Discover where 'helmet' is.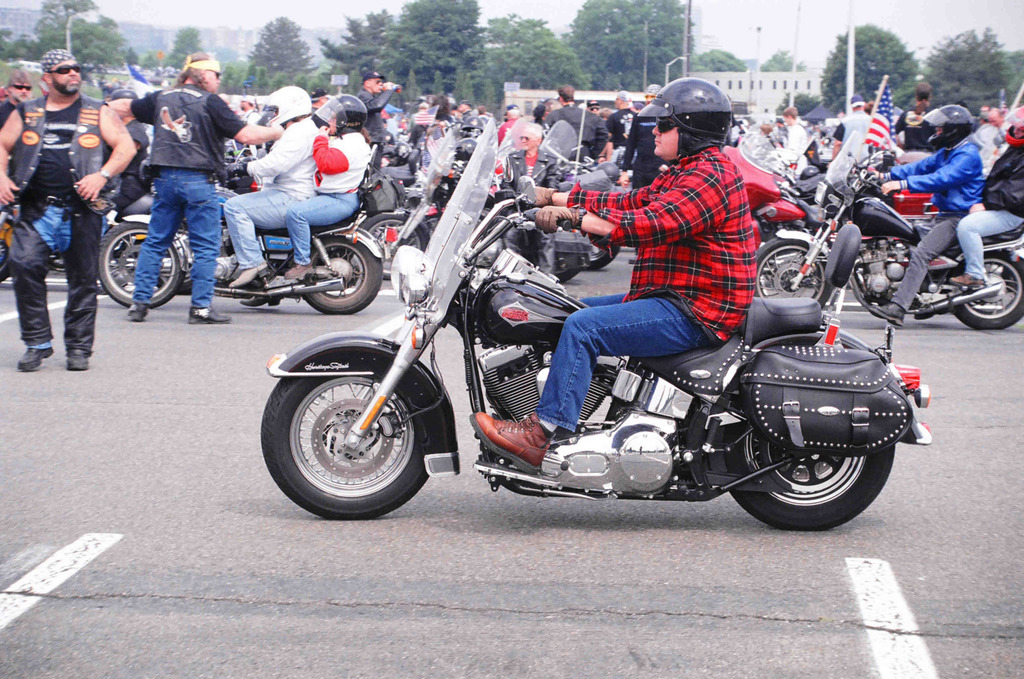
Discovered at bbox=(259, 84, 310, 132).
